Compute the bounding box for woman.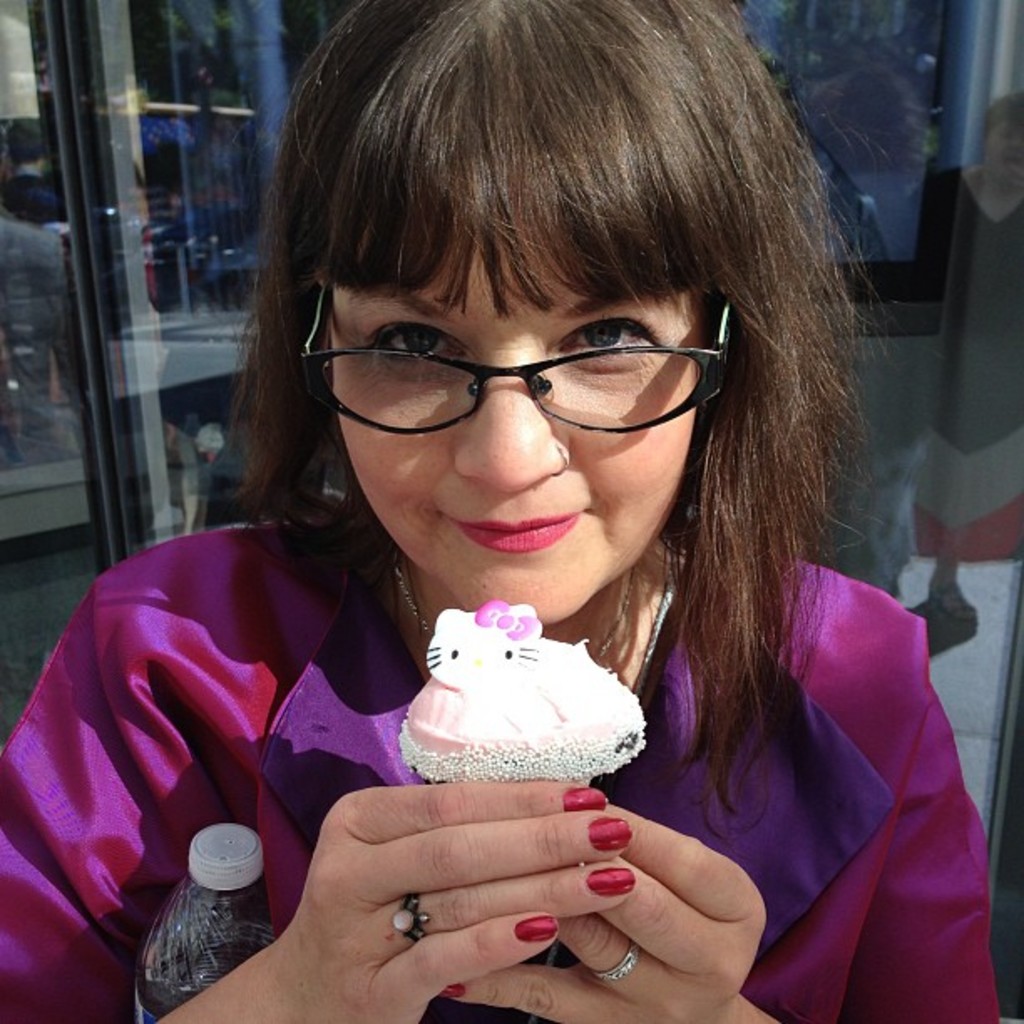
region(0, 0, 1012, 1022).
